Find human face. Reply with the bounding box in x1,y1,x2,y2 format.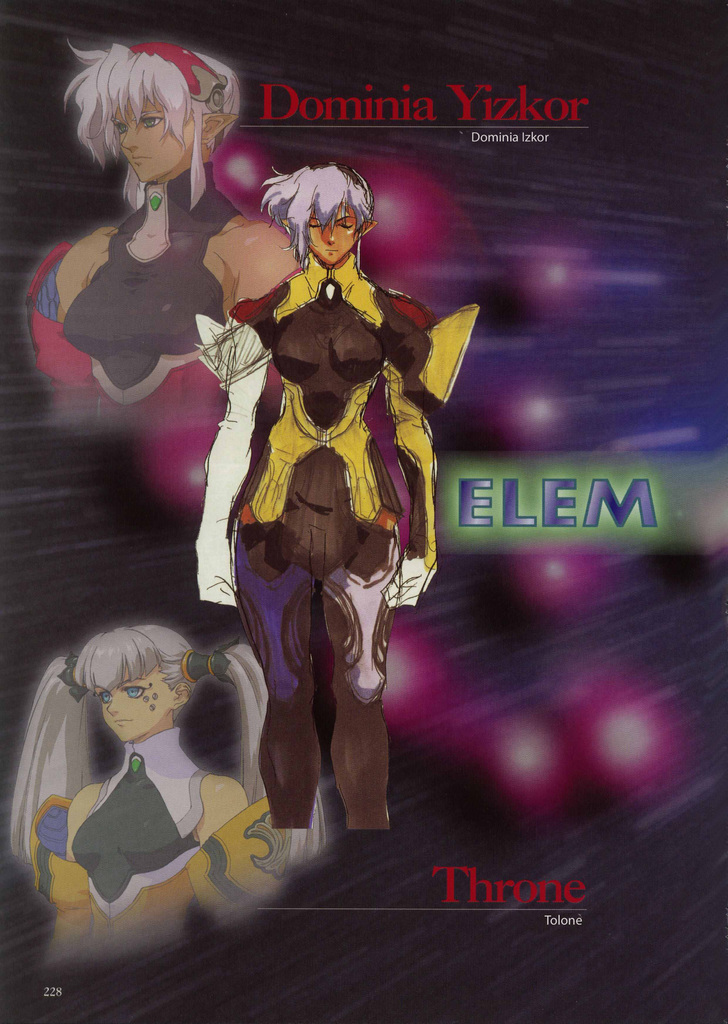
301,209,358,258.
